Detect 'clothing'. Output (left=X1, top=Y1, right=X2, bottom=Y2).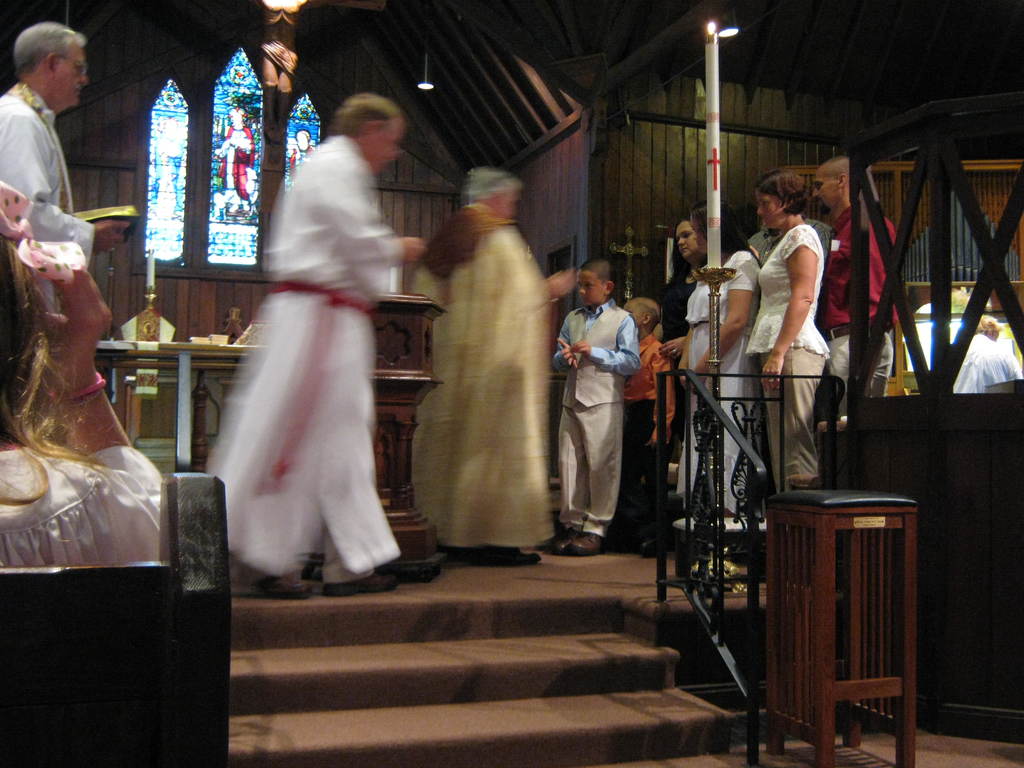
(left=204, top=113, right=418, bottom=561).
